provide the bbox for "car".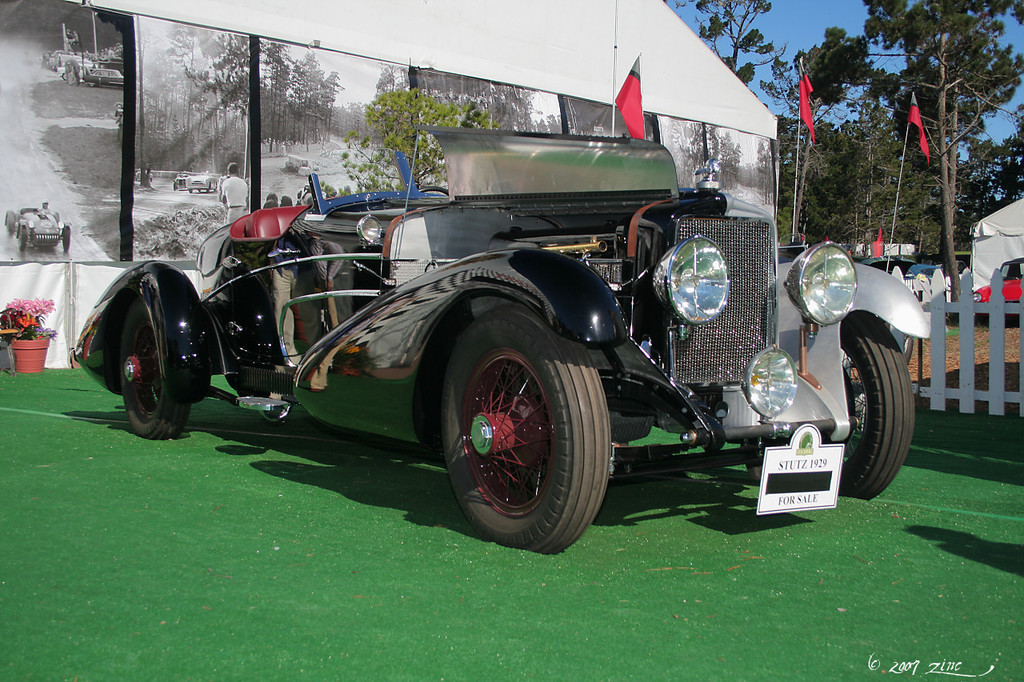
70/40/934/552.
